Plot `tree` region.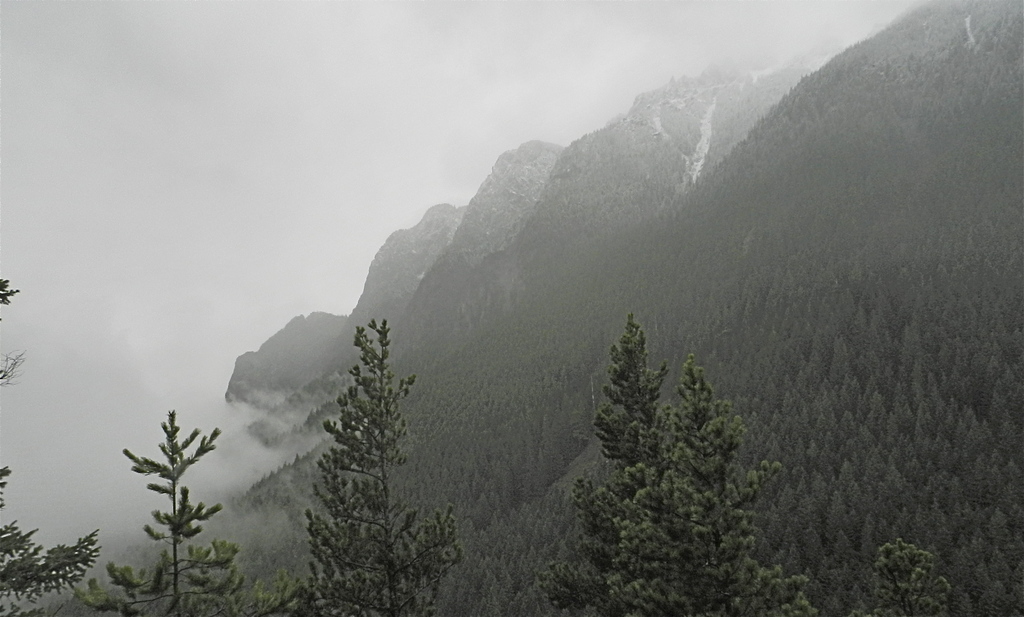
Plotted at 0,460,105,616.
